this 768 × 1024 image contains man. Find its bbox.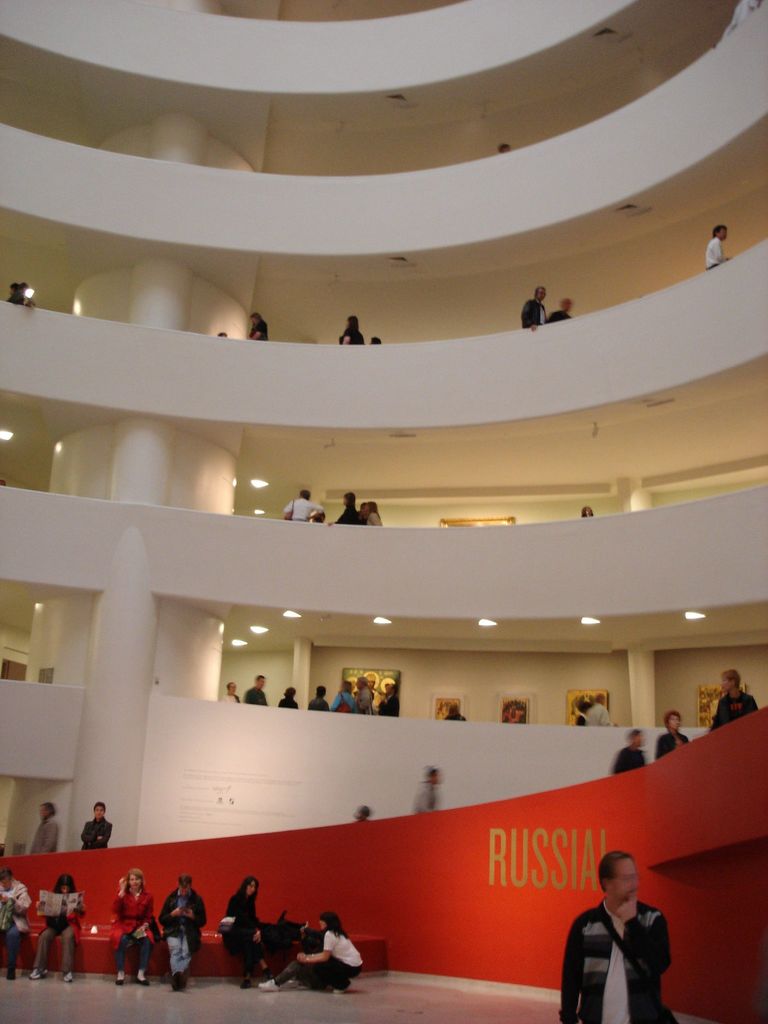
<box>19,802,58,854</box>.
